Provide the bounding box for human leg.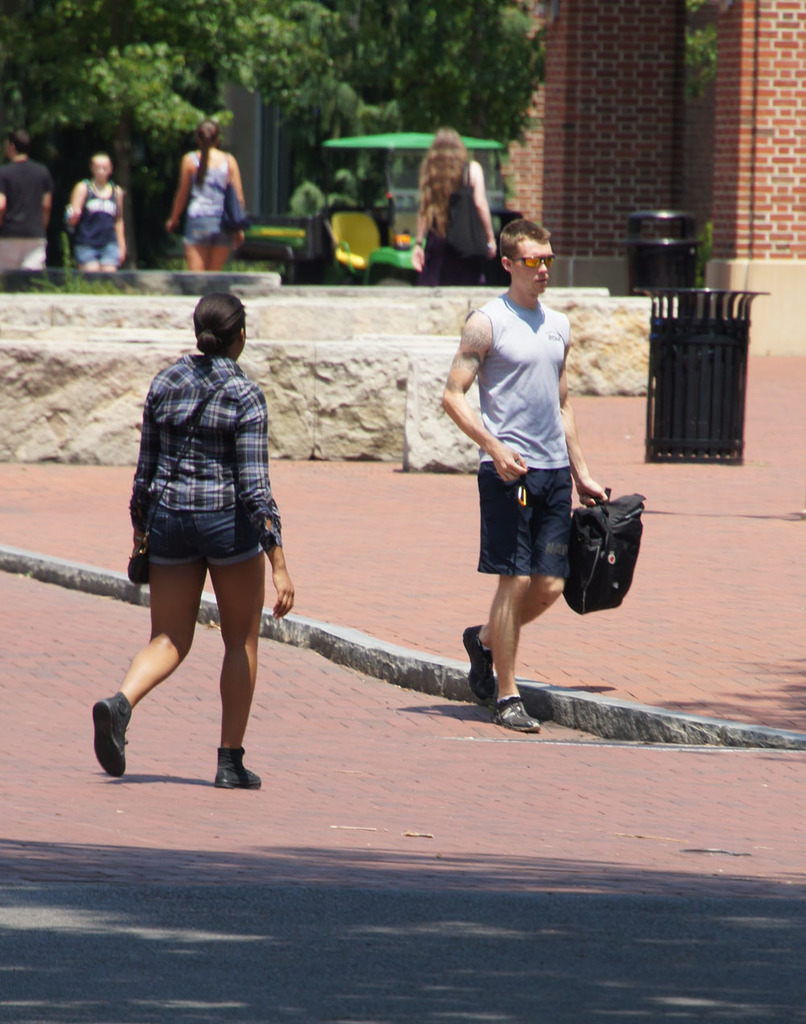
bbox=(474, 462, 538, 734).
